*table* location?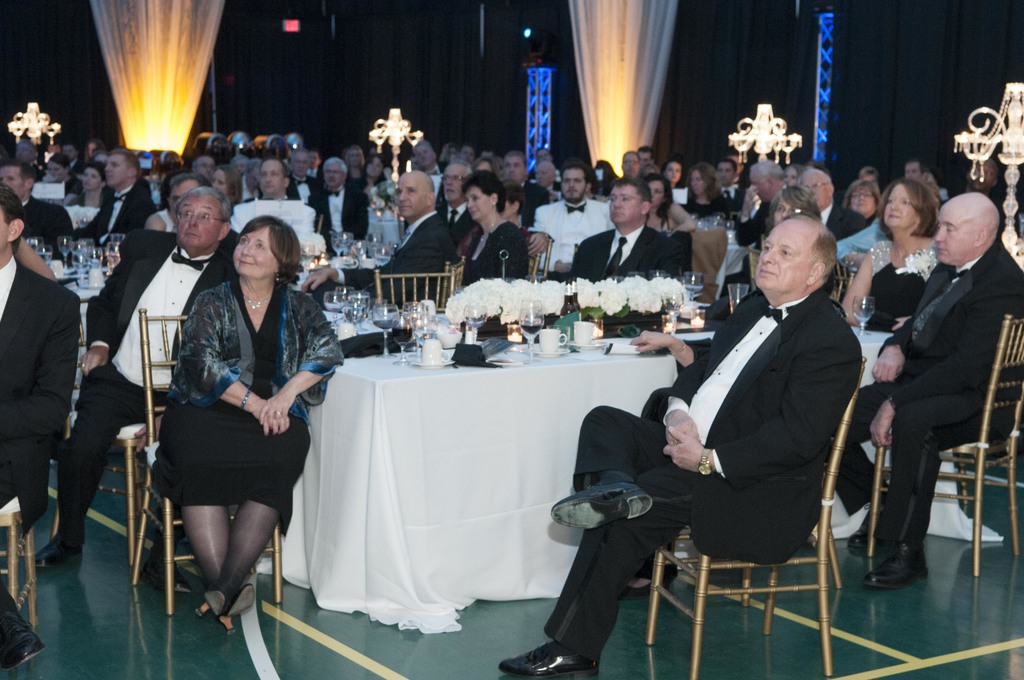
x1=841 y1=320 x2=984 y2=540
